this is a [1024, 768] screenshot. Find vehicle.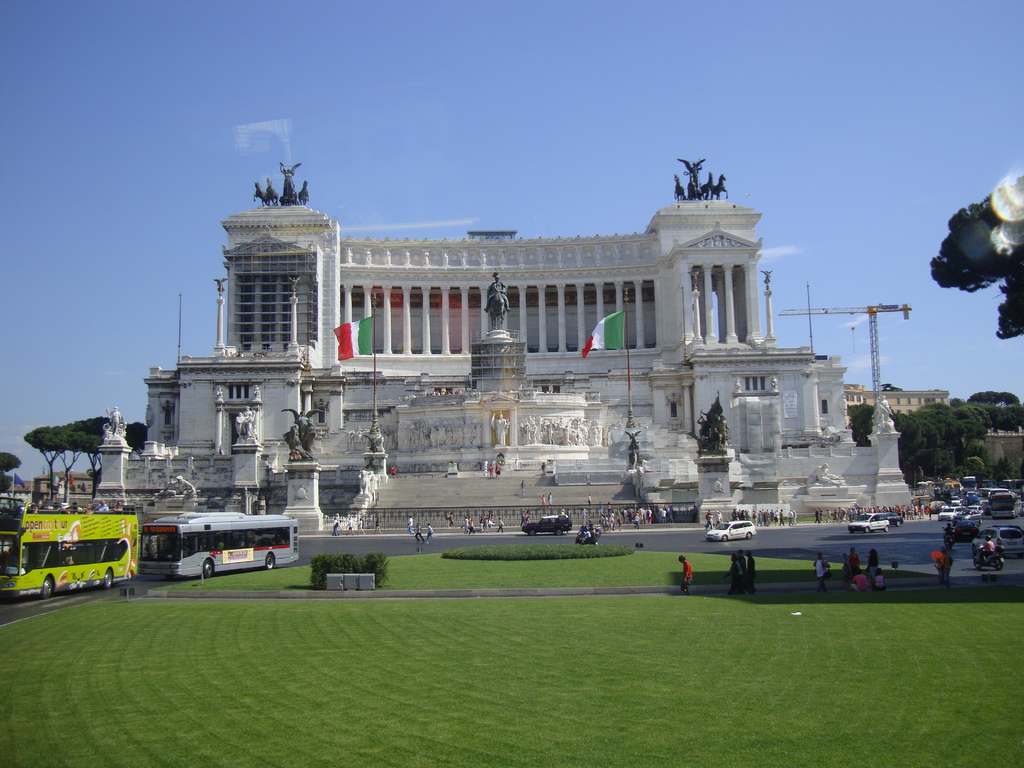
Bounding box: [970,525,1023,558].
